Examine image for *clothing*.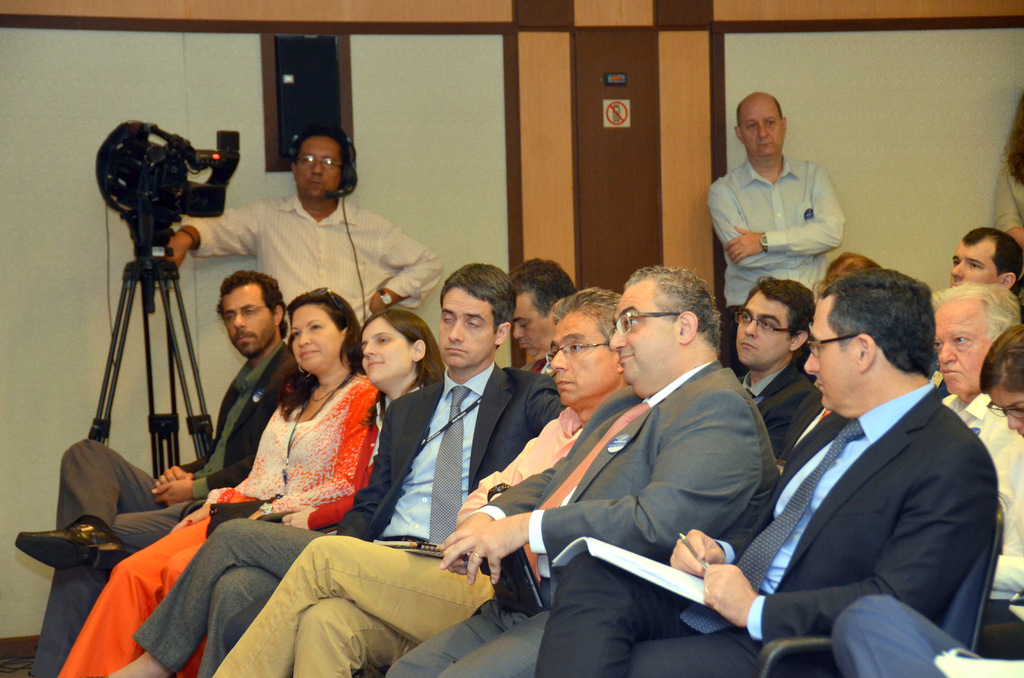
Examination result: bbox=[58, 367, 388, 677].
